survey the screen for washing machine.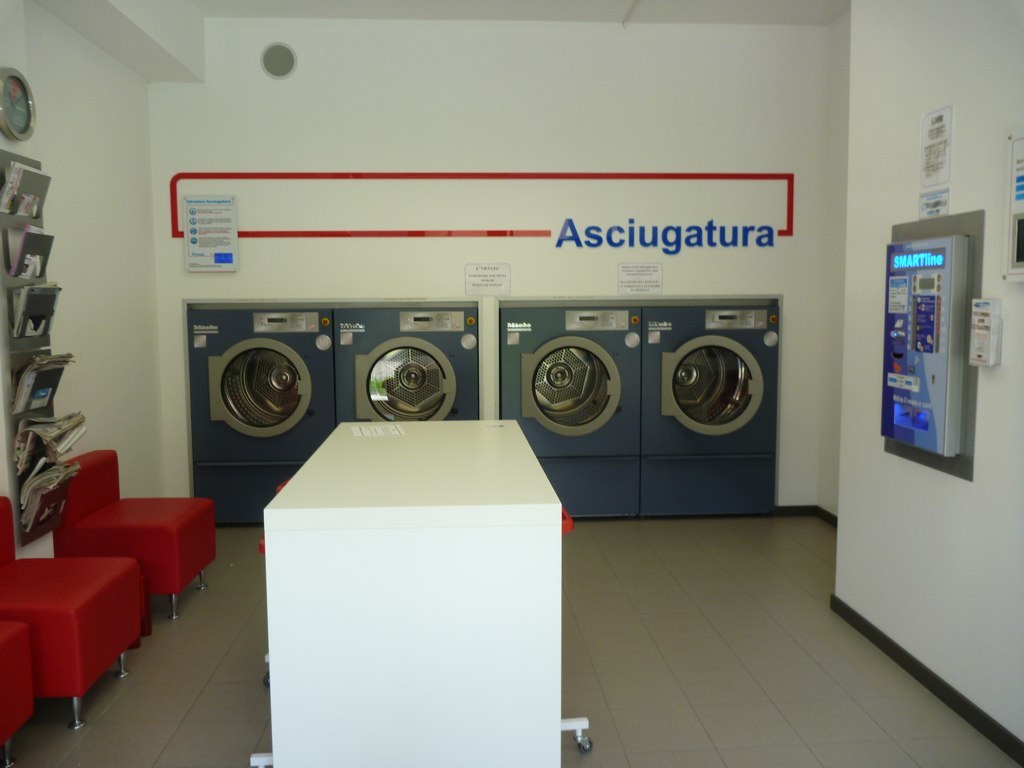
Survey found: 332 302 480 419.
